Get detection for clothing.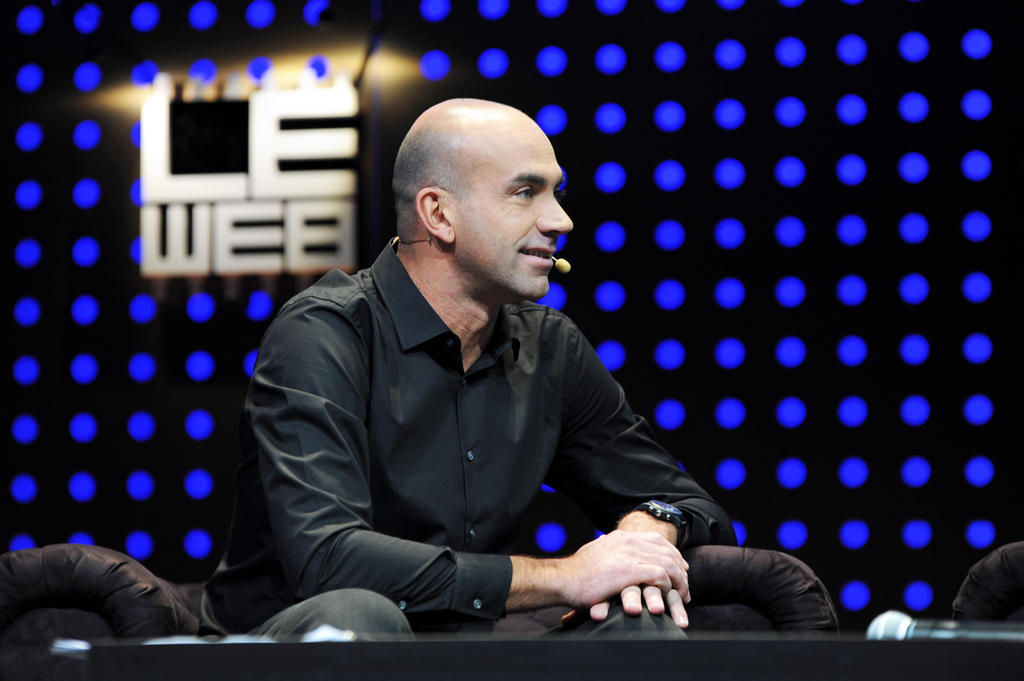
Detection: [205, 234, 735, 641].
